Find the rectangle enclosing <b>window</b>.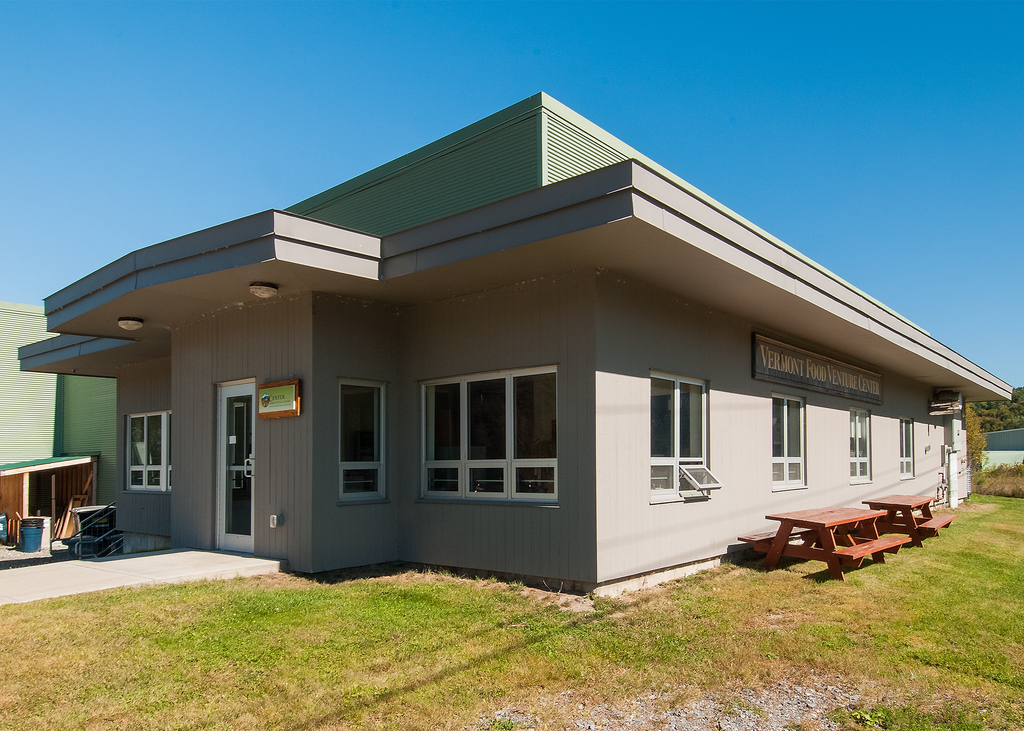
{"x1": 898, "y1": 415, "x2": 915, "y2": 477}.
